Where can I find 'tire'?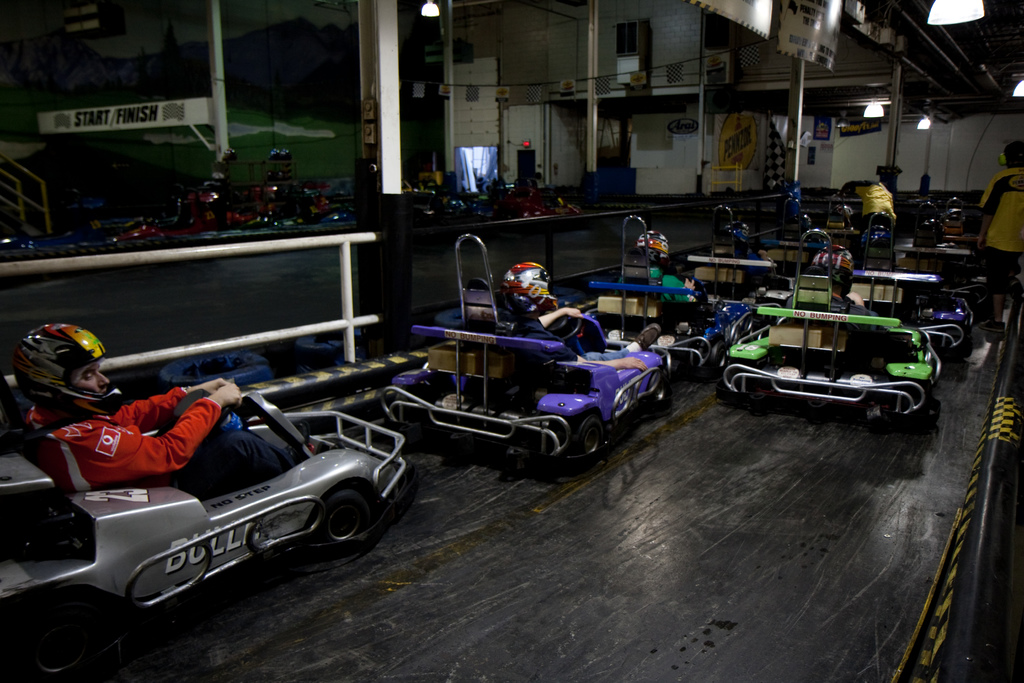
You can find it at 703:335:732:374.
